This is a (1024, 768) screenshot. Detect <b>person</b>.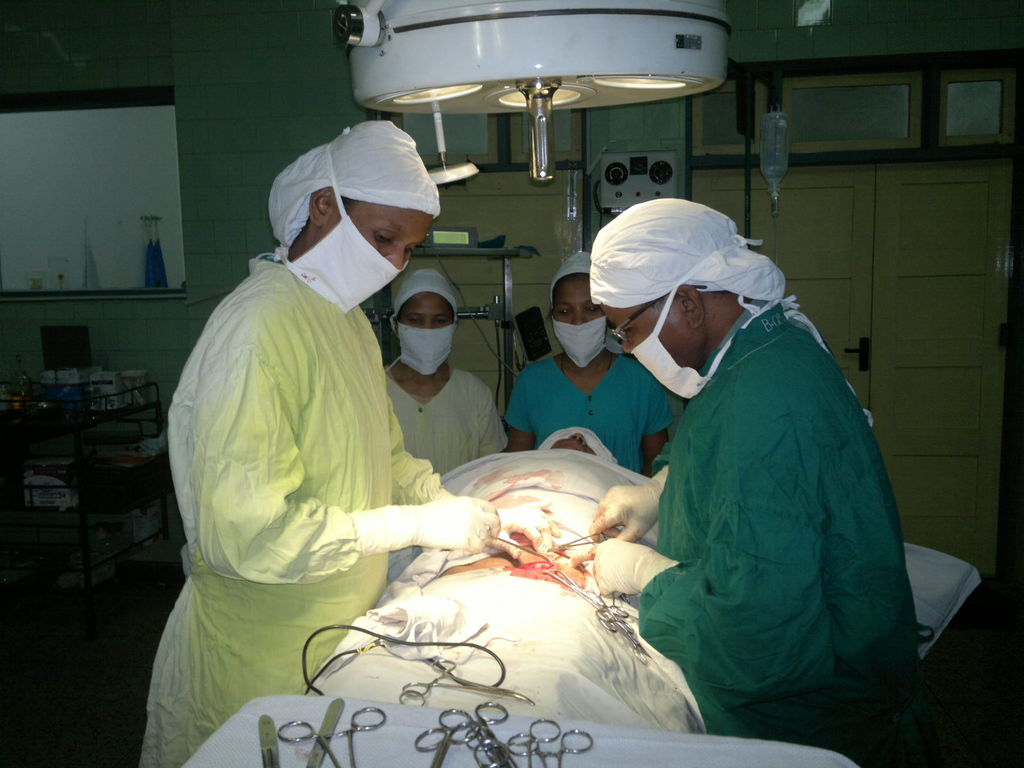
box=[136, 121, 552, 767].
